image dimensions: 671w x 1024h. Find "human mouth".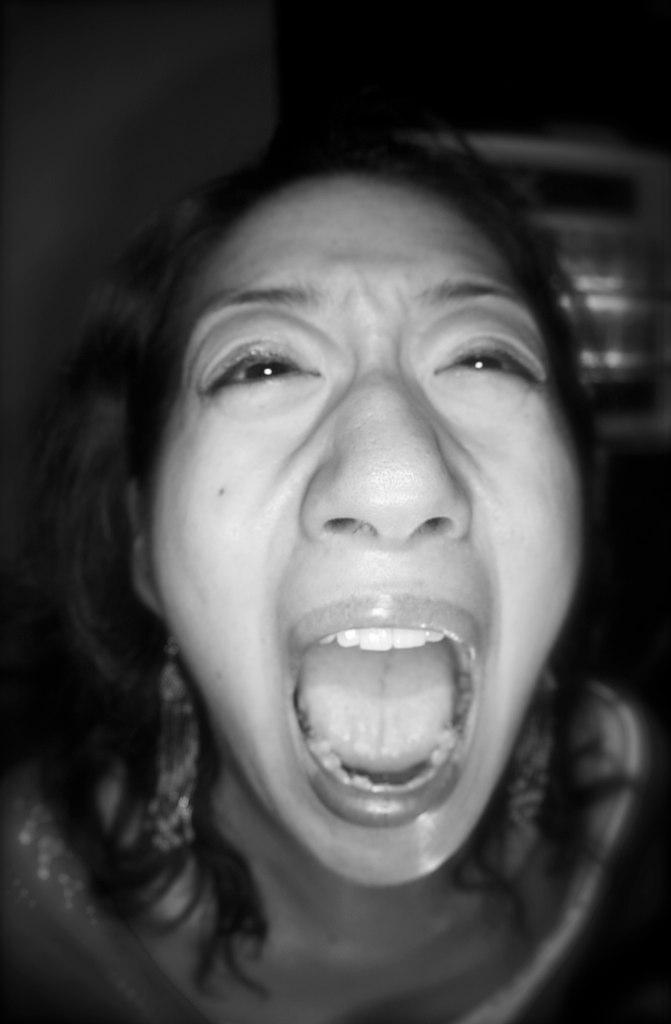
x1=288 y1=605 x2=481 y2=823.
